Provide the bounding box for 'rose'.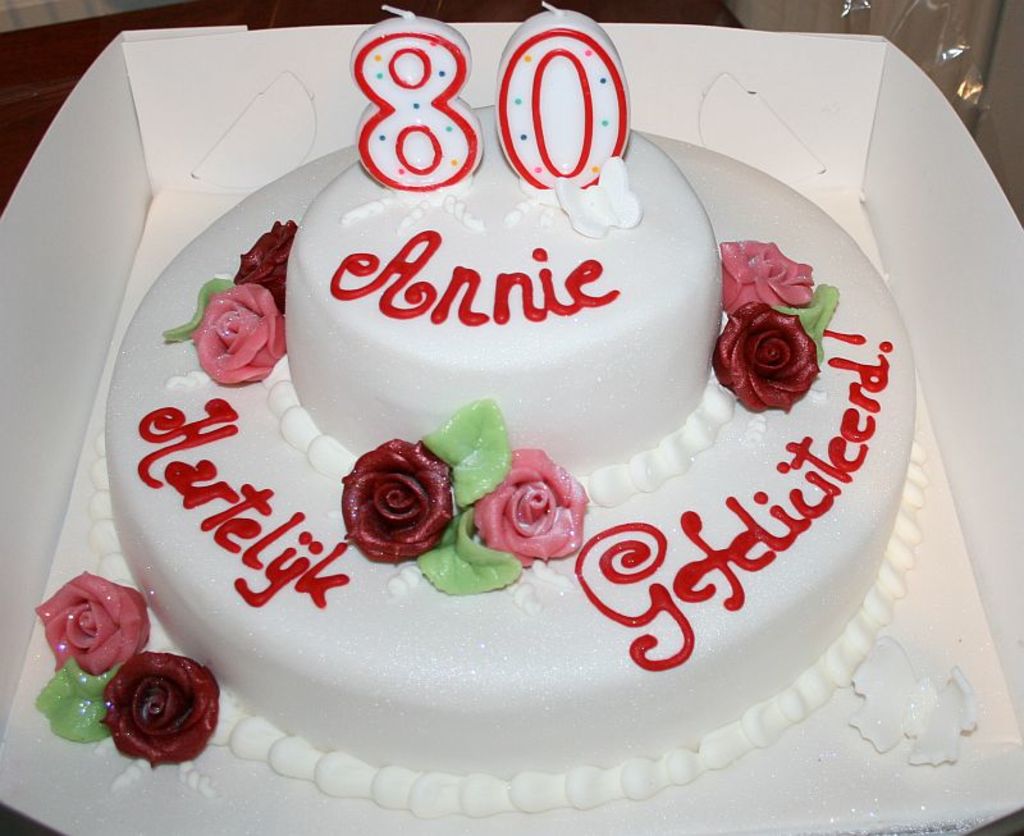
32,570,151,675.
